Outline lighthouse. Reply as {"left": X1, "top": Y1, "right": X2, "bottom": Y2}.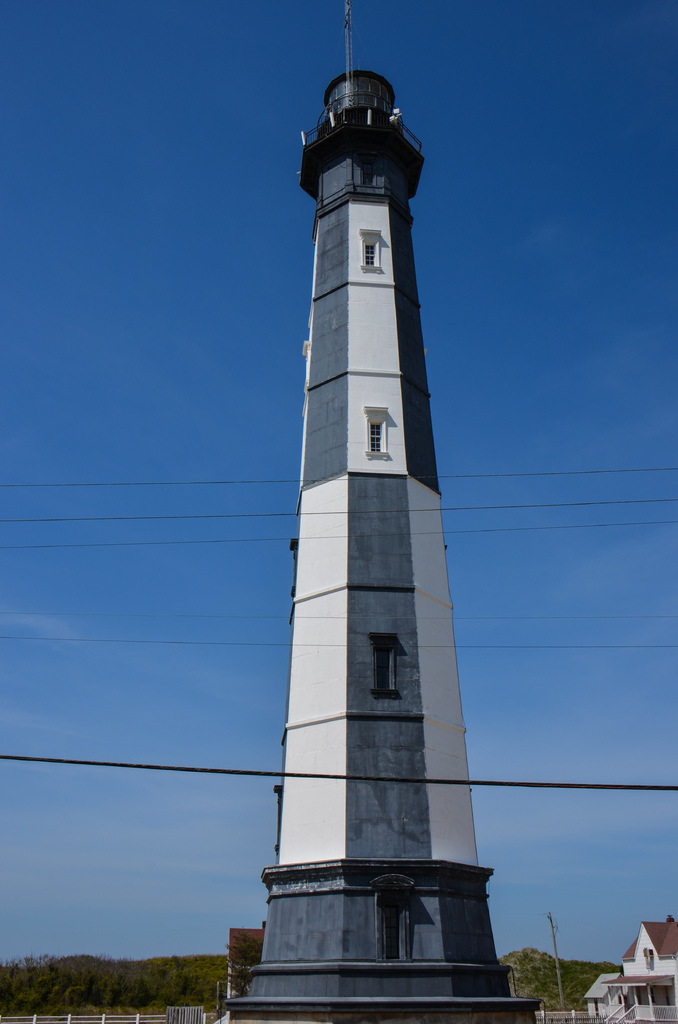
{"left": 260, "top": 29, "right": 530, "bottom": 1000}.
